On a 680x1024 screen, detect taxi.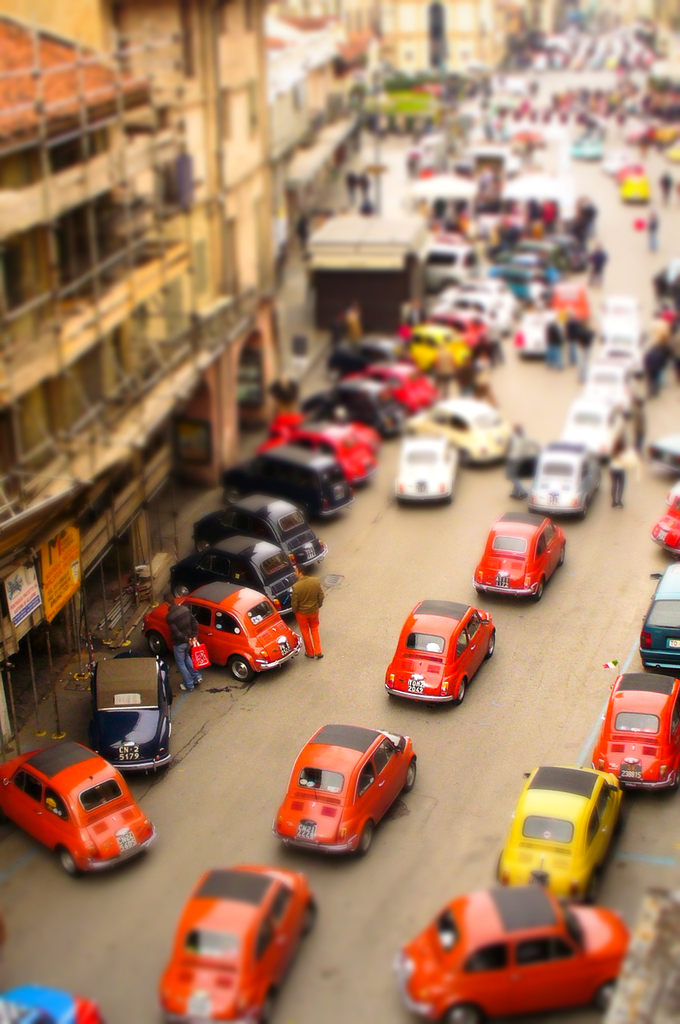
(494, 763, 628, 901).
